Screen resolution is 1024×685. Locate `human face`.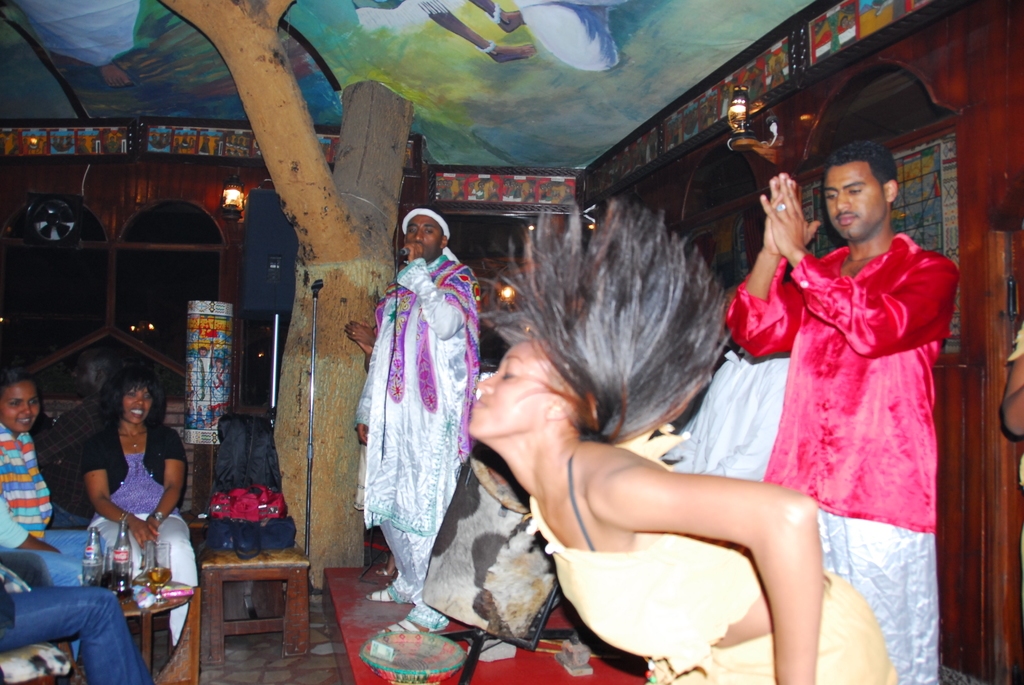
(825, 164, 888, 237).
